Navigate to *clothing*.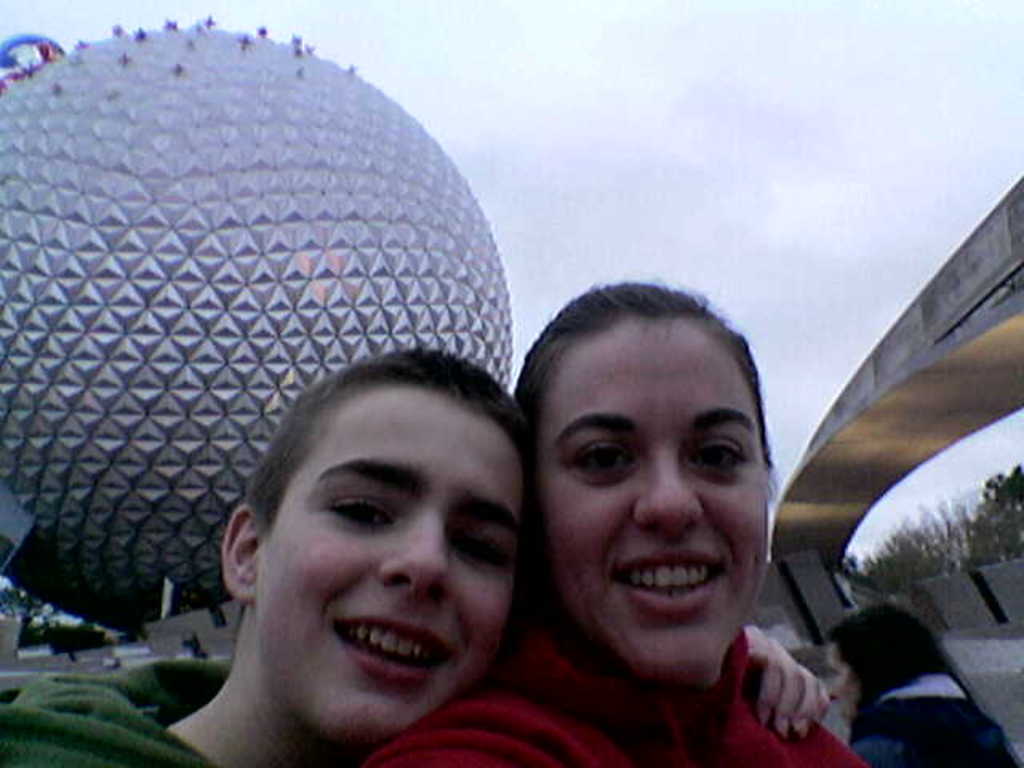
Navigation target: bbox=[853, 666, 1016, 766].
